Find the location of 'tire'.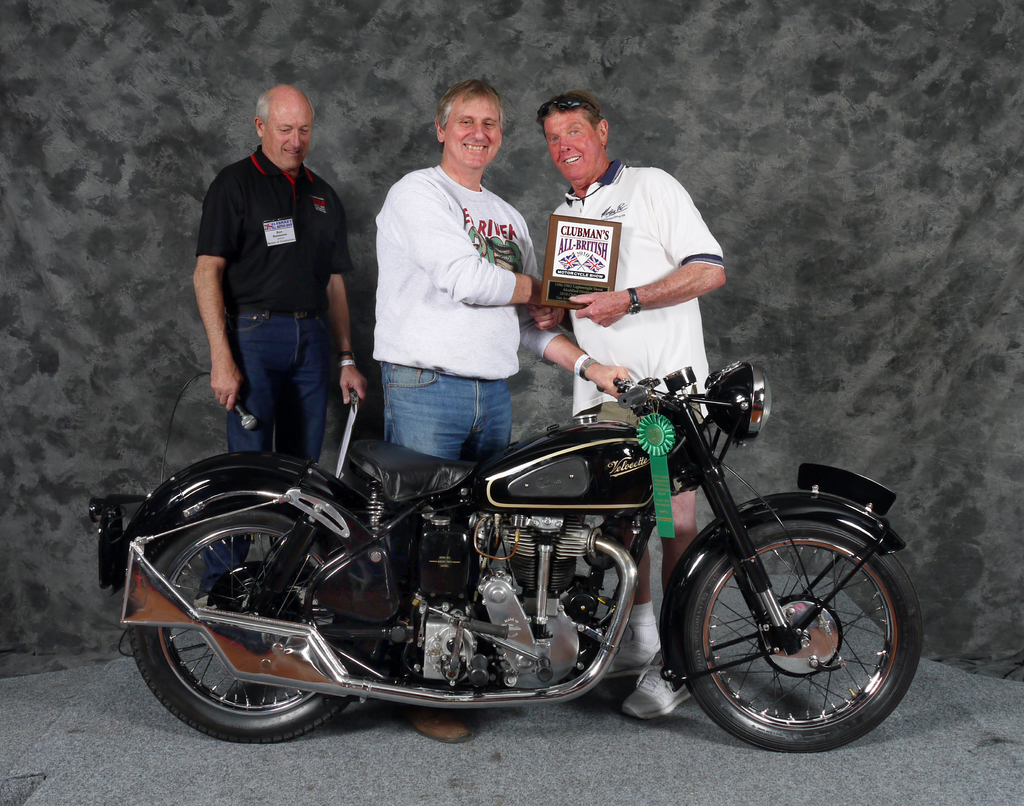
Location: bbox=(127, 508, 358, 744).
